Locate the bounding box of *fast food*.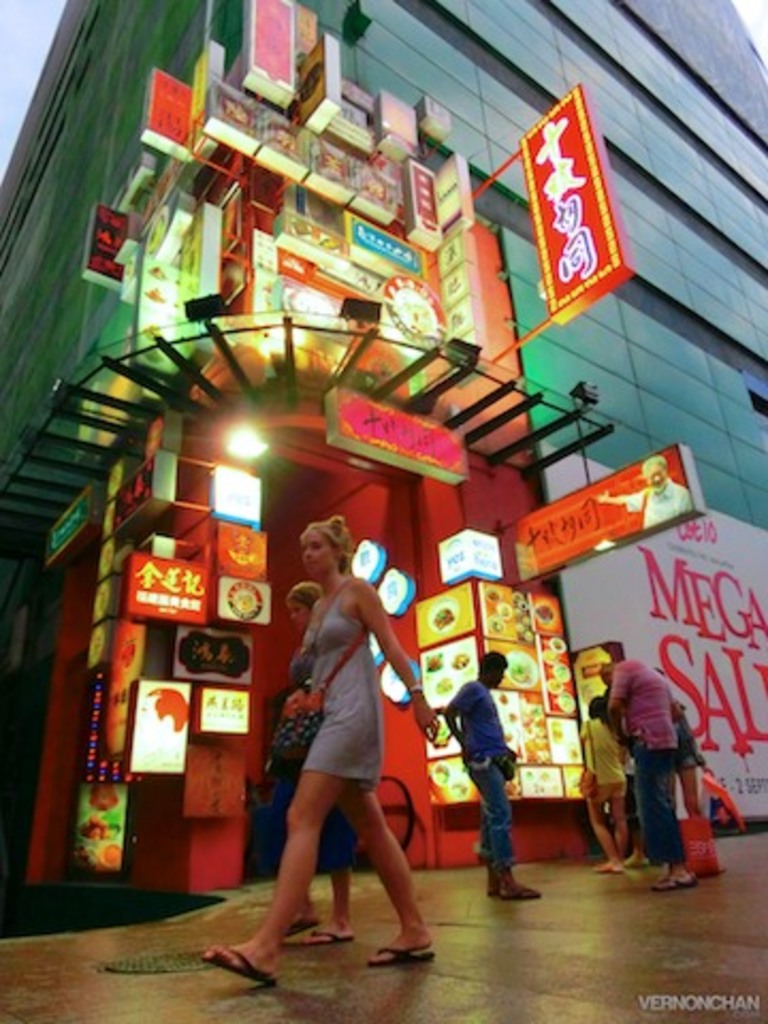
Bounding box: detection(98, 847, 117, 868).
